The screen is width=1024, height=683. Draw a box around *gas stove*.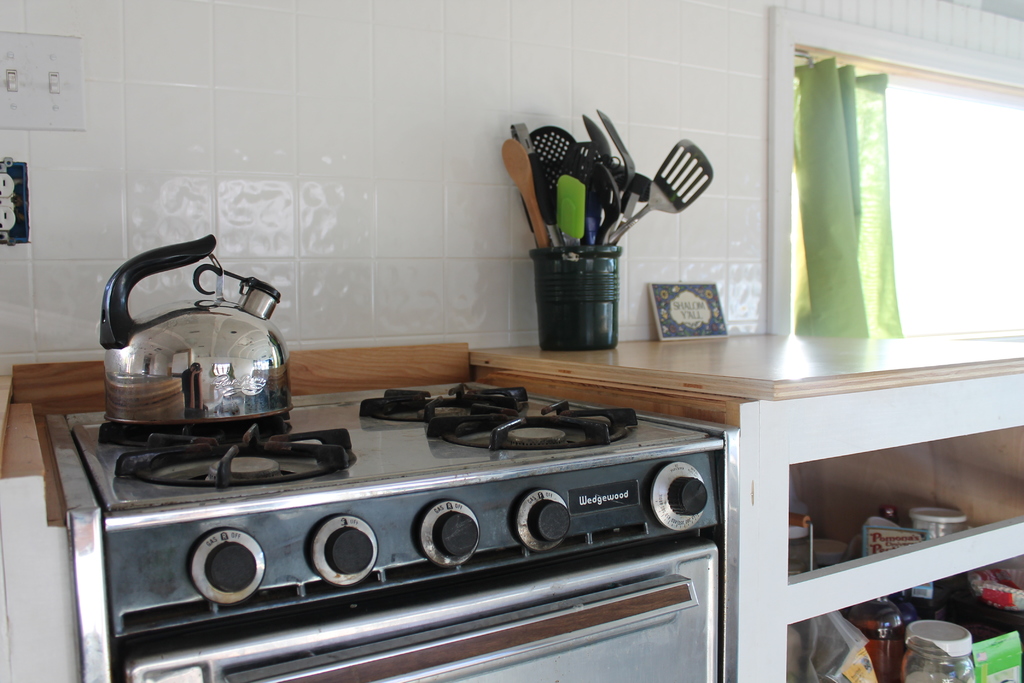
crop(74, 374, 710, 518).
